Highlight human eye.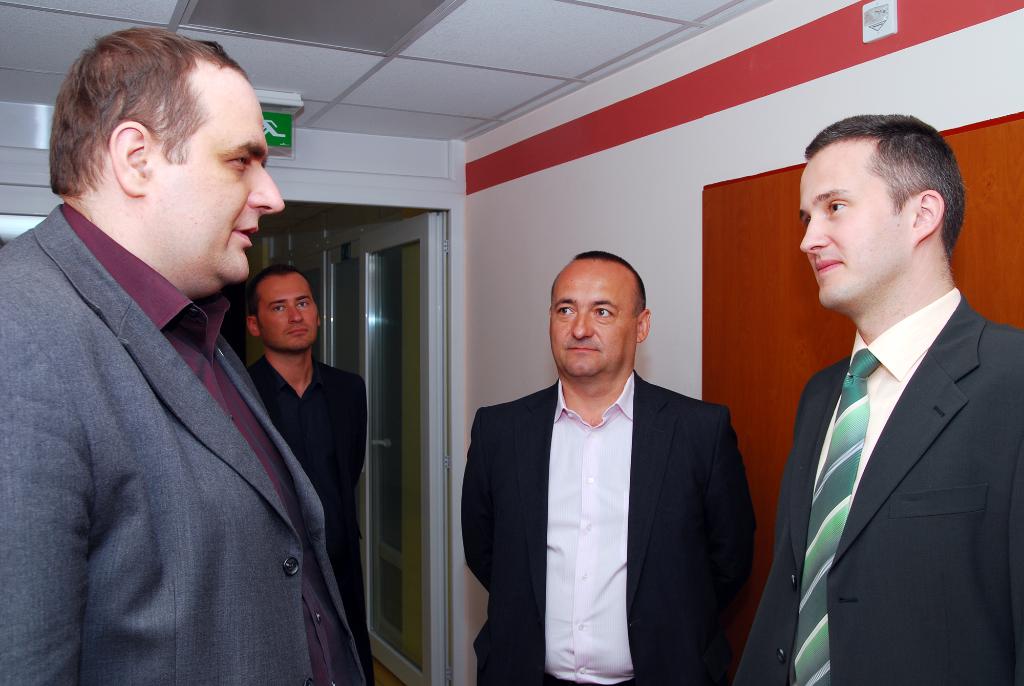
Highlighted region: x1=297, y1=298, x2=310, y2=310.
